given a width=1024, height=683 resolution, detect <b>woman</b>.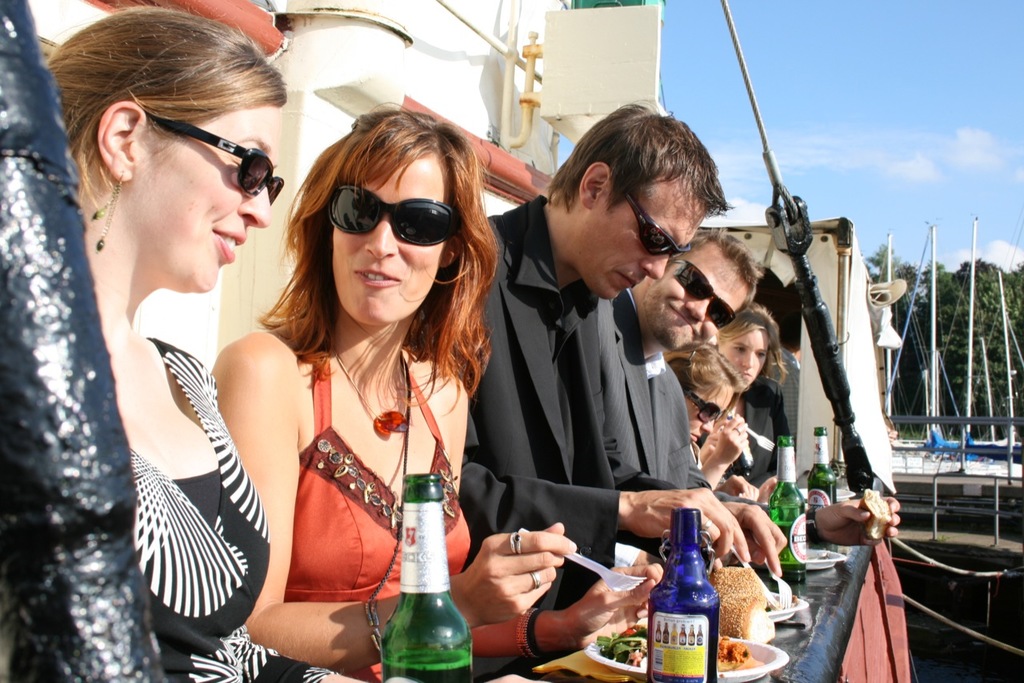
l=204, t=97, r=664, b=682.
